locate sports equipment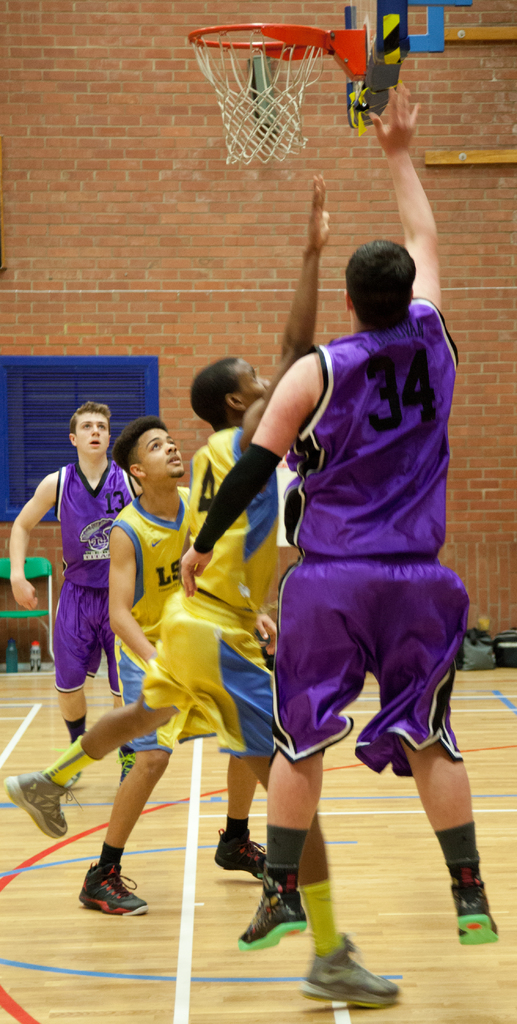
rect(7, 769, 77, 837)
